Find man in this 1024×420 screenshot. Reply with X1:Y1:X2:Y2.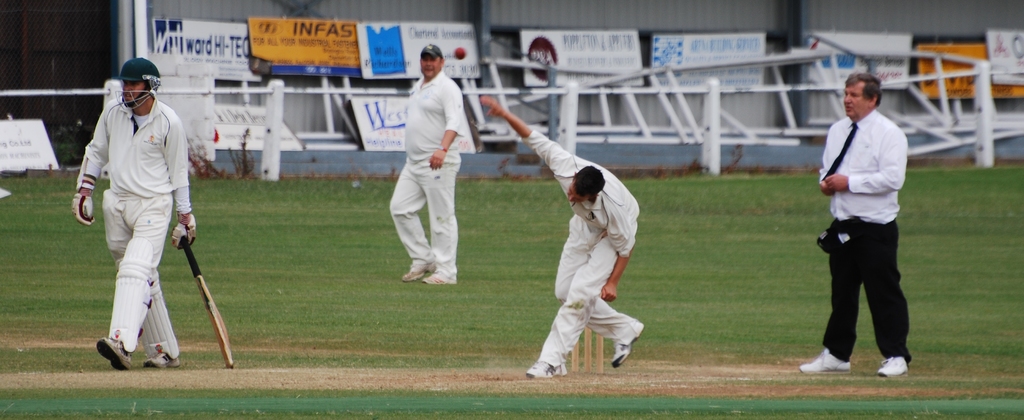
64:44:190:383.
